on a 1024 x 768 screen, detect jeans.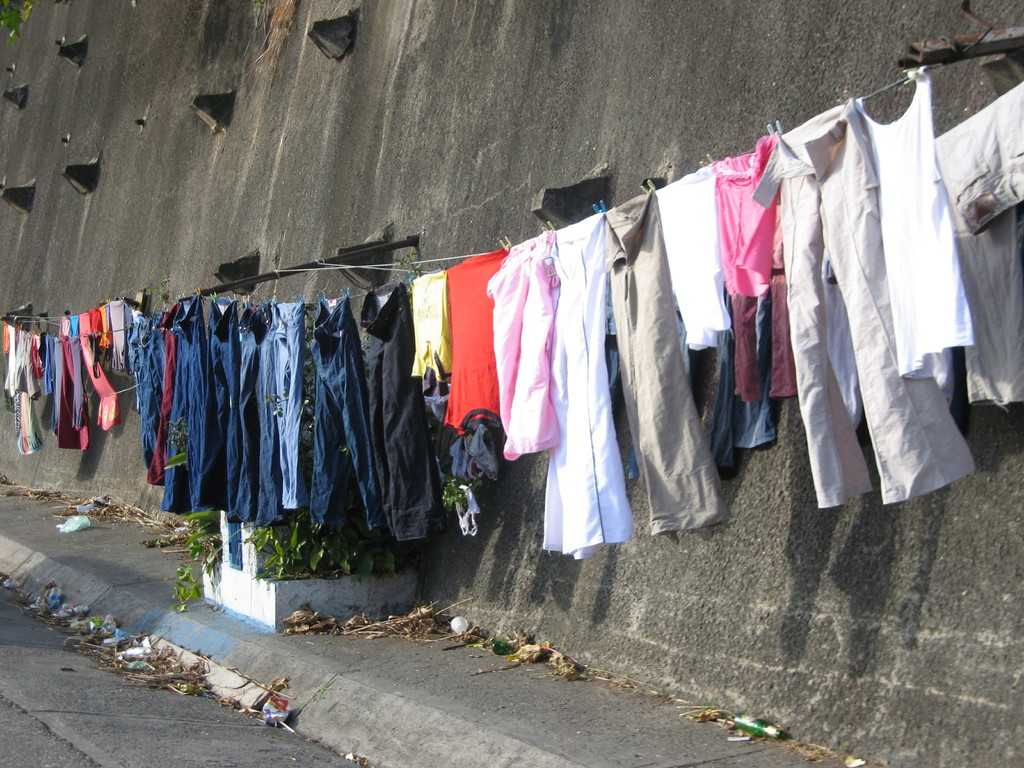
BBox(275, 301, 308, 520).
